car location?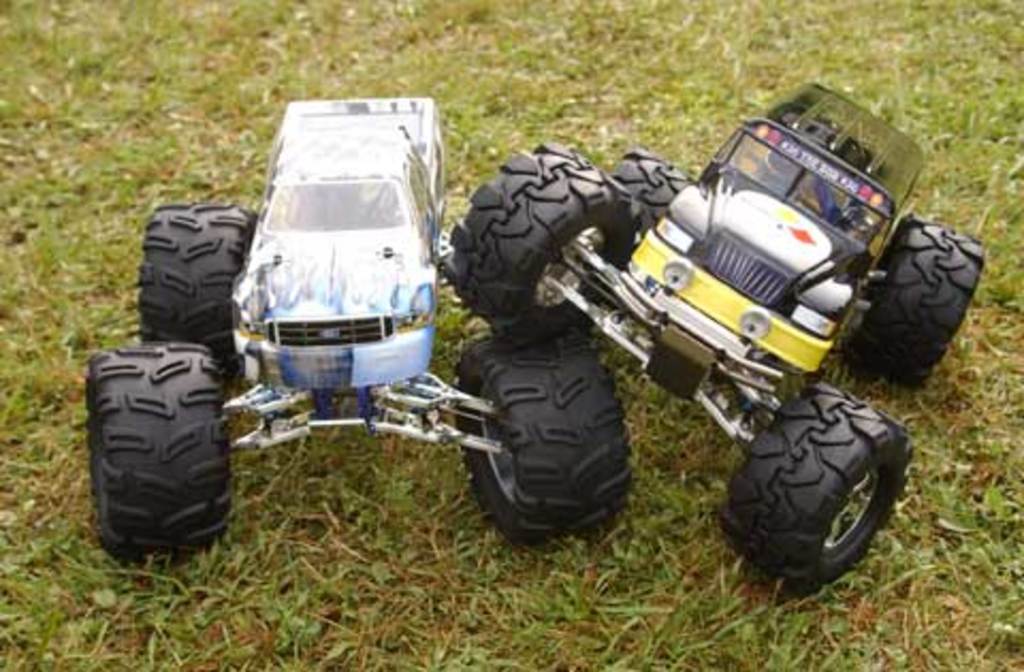
(439,81,977,589)
